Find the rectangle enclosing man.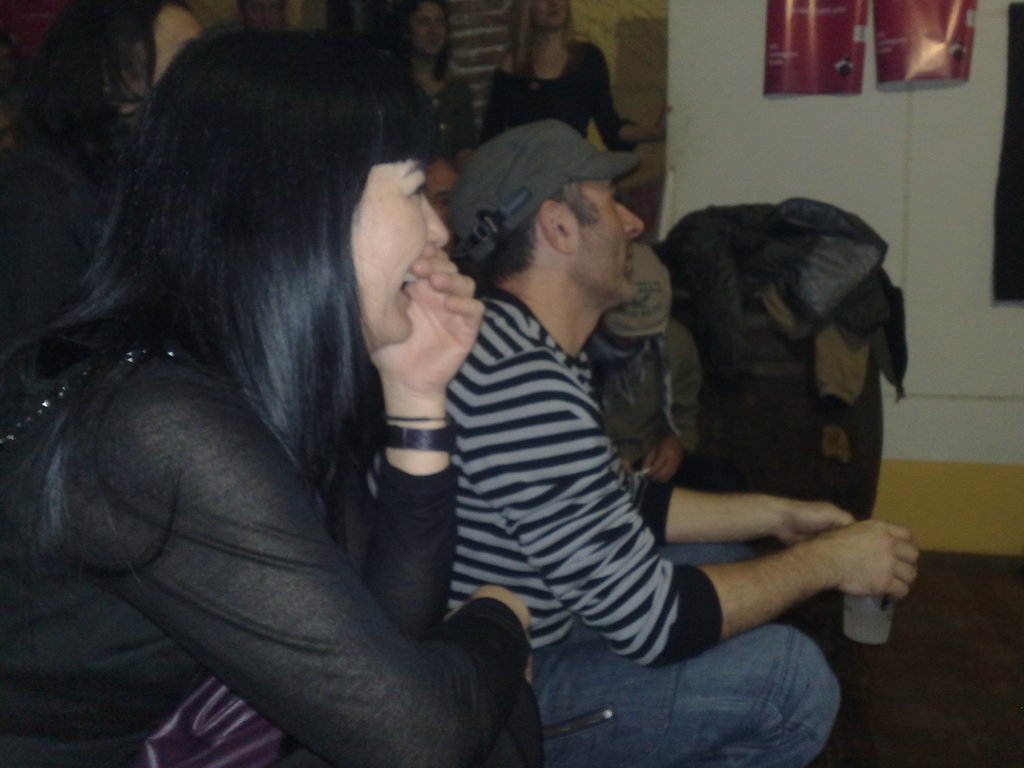
[x1=584, y1=239, x2=697, y2=474].
